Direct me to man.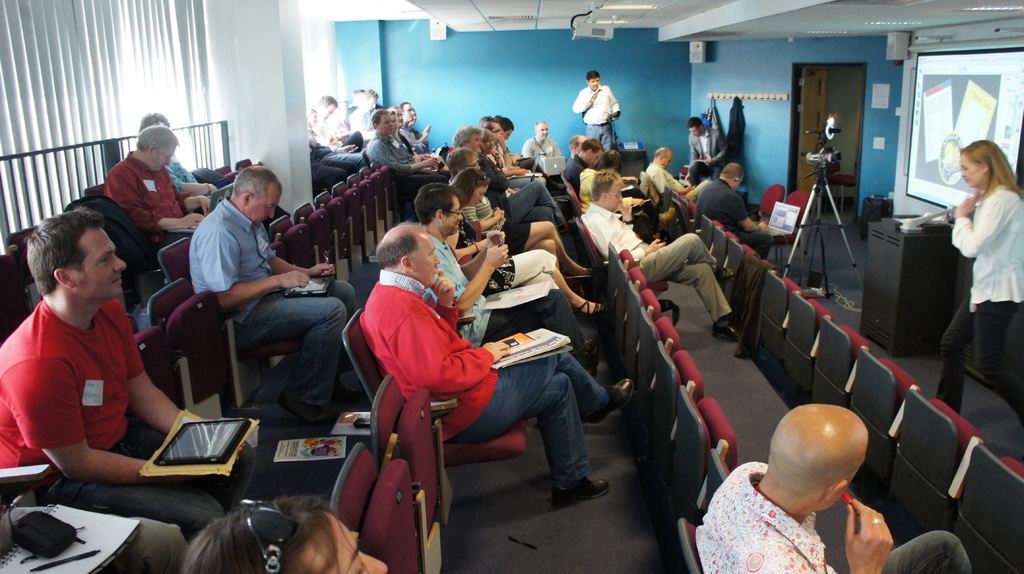
Direction: <region>172, 159, 362, 435</region>.
